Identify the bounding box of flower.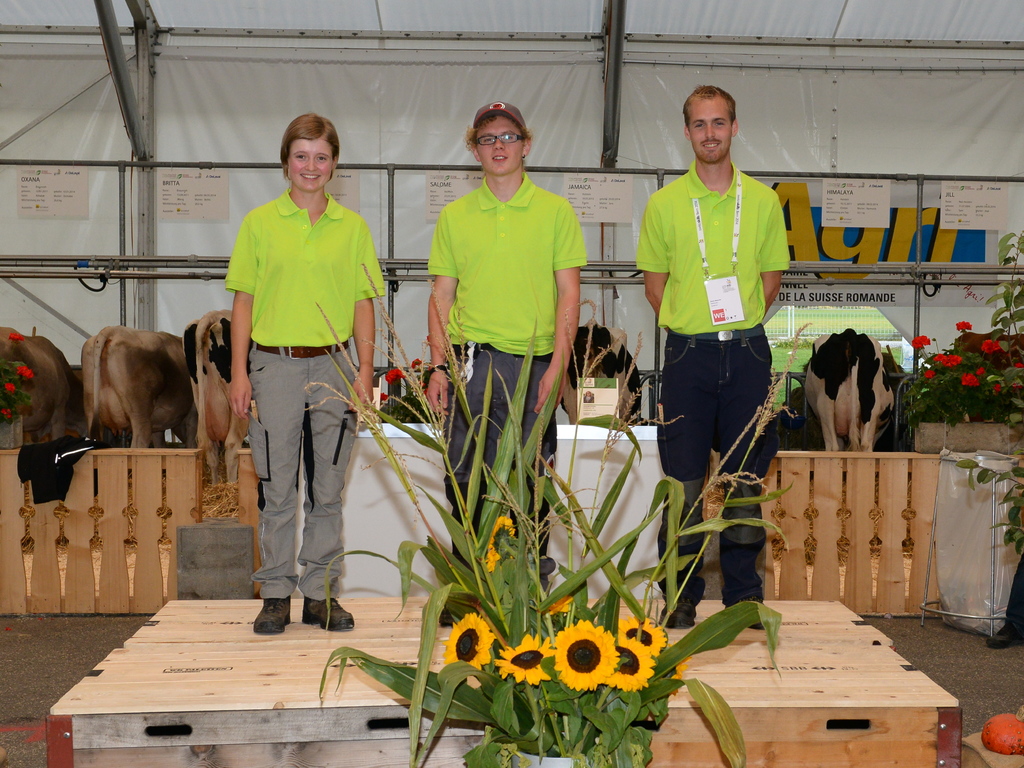
rect(484, 515, 518, 565).
